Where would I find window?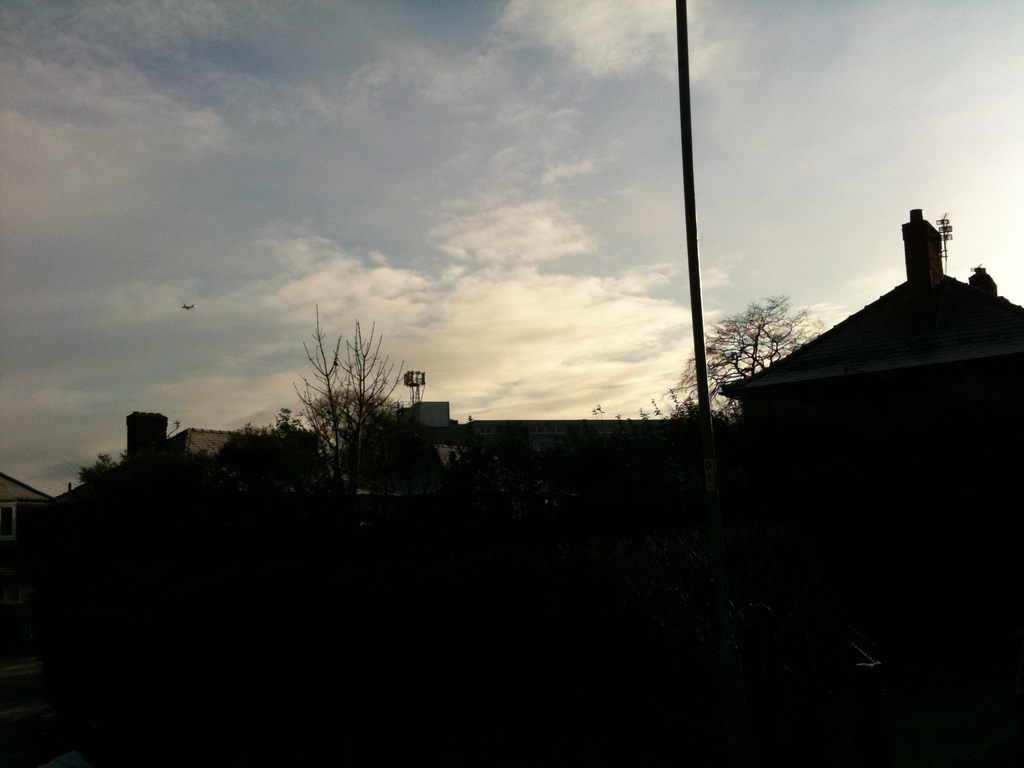
At 596 427 622 432.
